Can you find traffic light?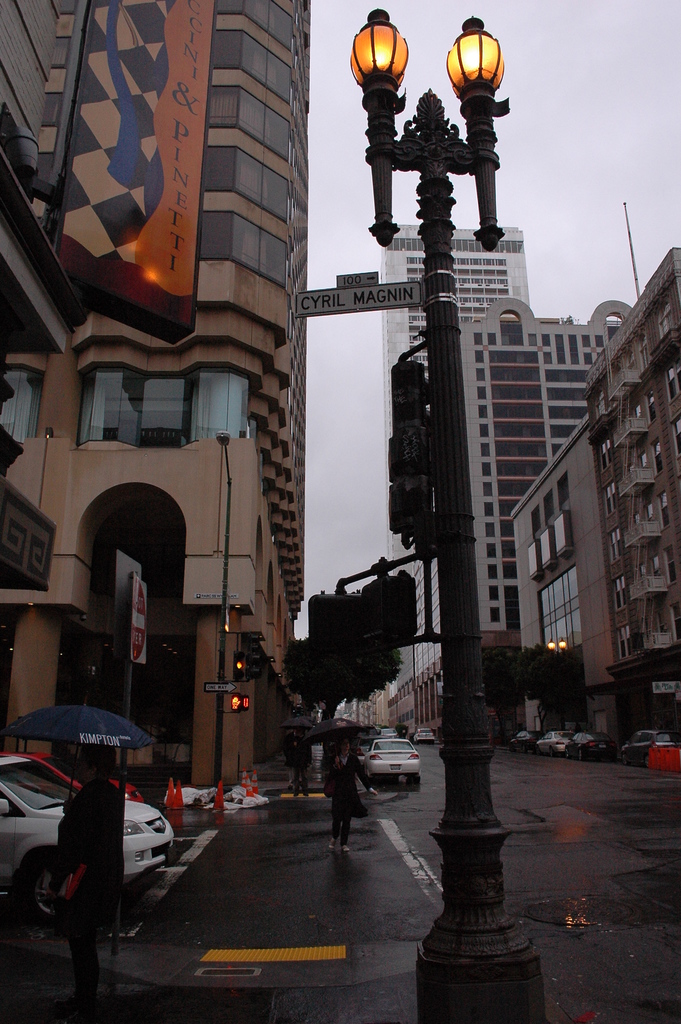
Yes, bounding box: select_region(242, 694, 250, 713).
